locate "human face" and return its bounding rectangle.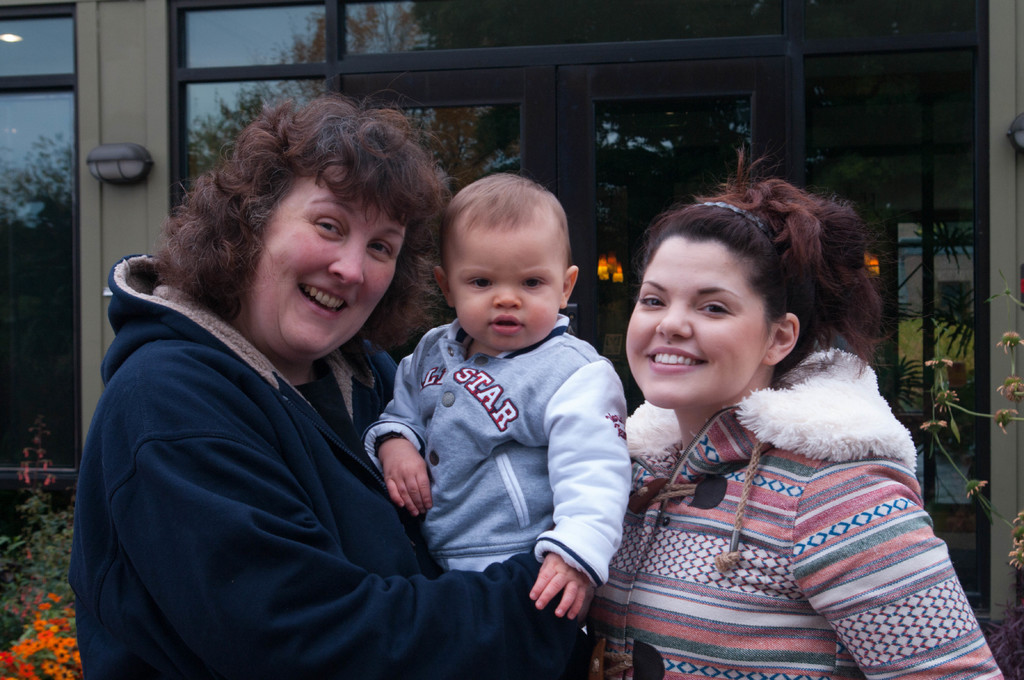
crop(620, 232, 772, 407).
